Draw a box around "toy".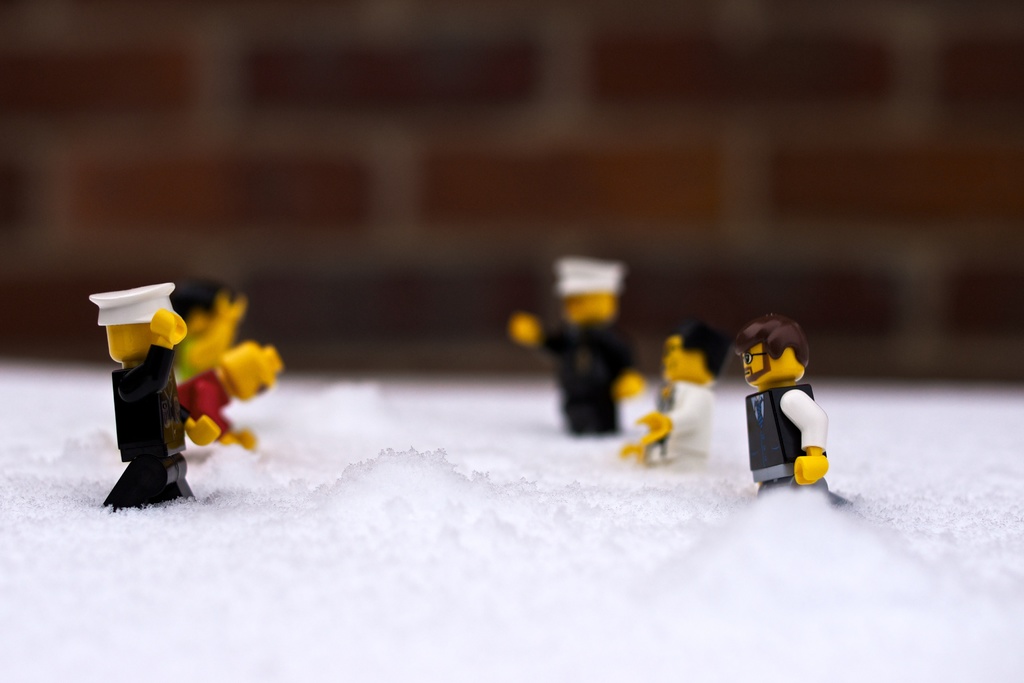
bbox=(172, 340, 281, 448).
